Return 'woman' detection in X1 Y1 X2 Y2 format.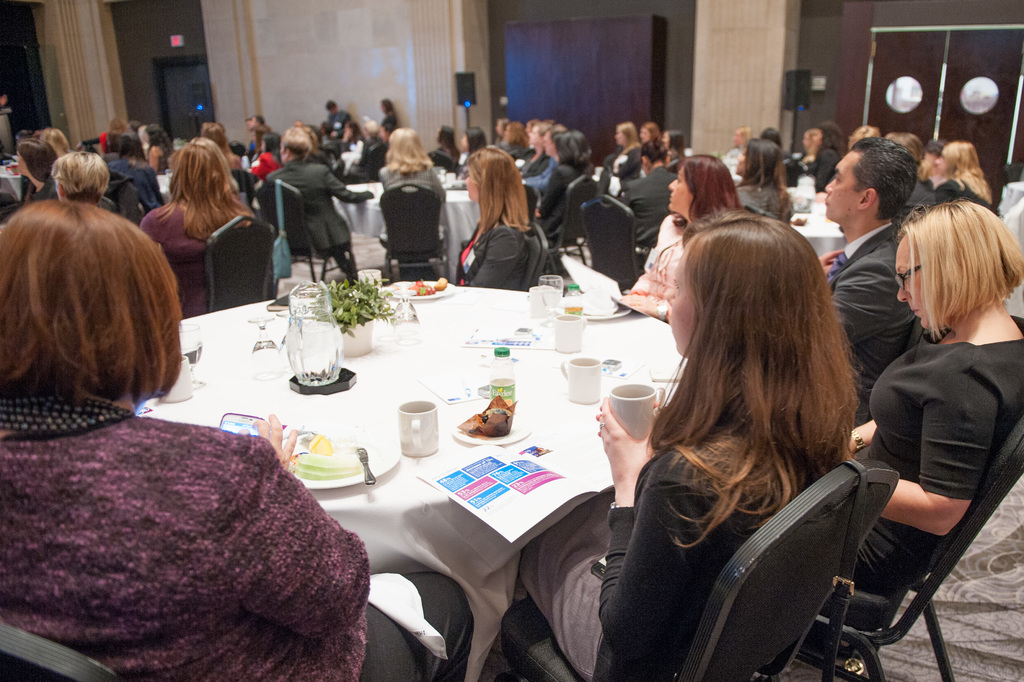
881 130 929 215.
